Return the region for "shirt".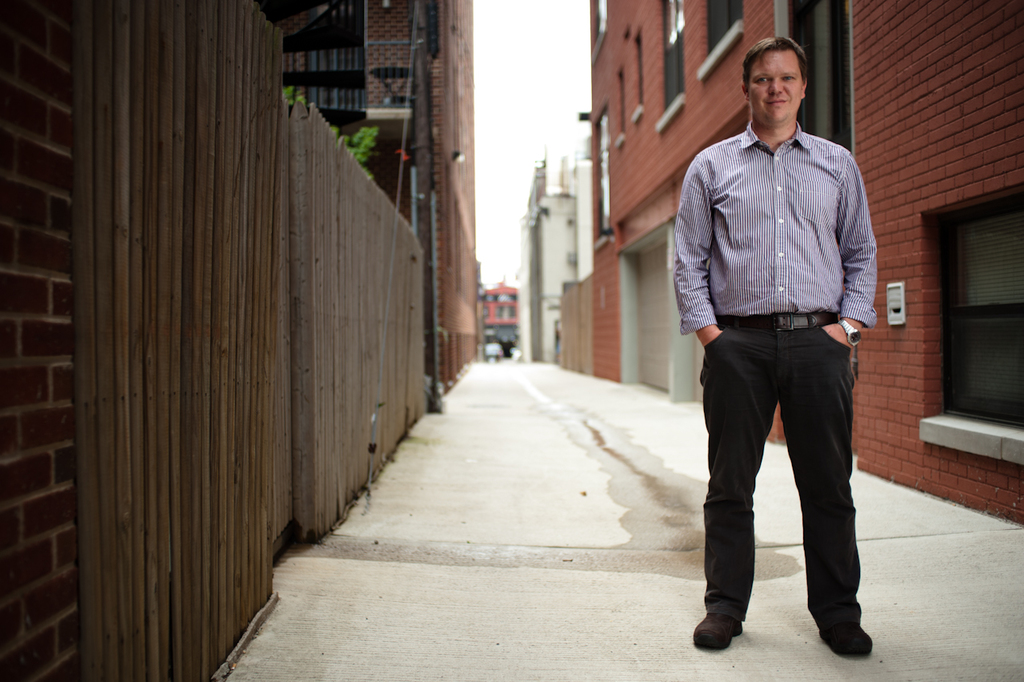
<box>668,123,879,335</box>.
